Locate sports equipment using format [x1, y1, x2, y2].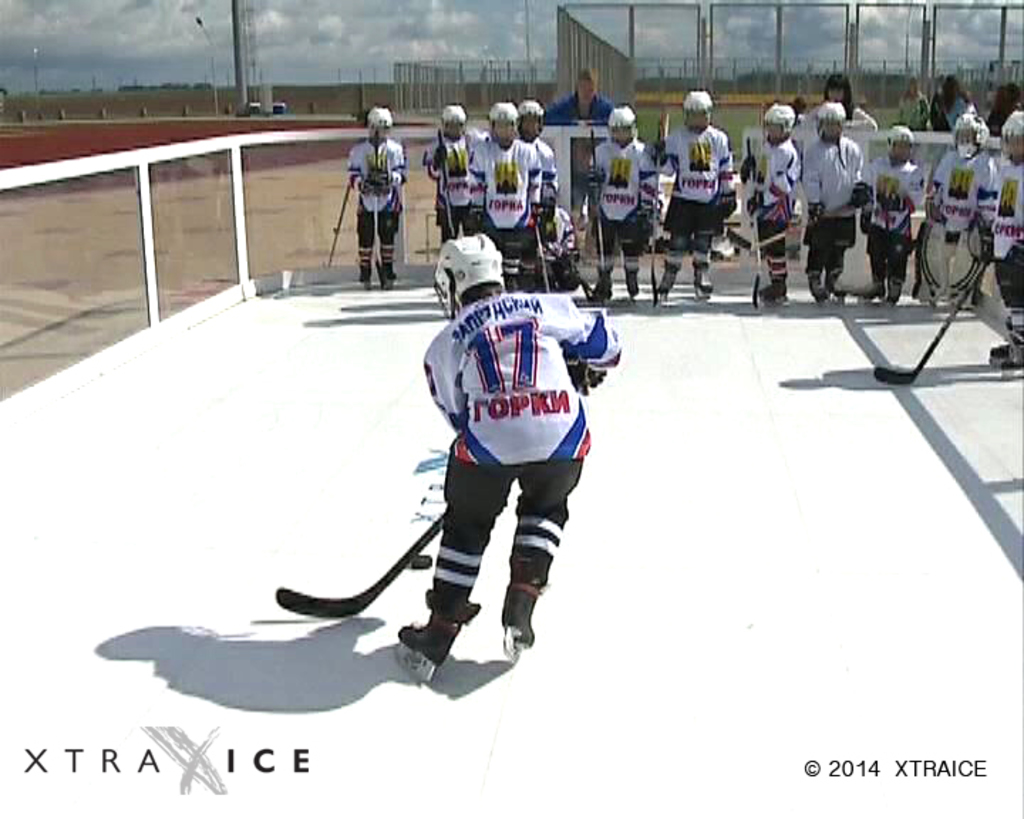
[532, 220, 555, 296].
